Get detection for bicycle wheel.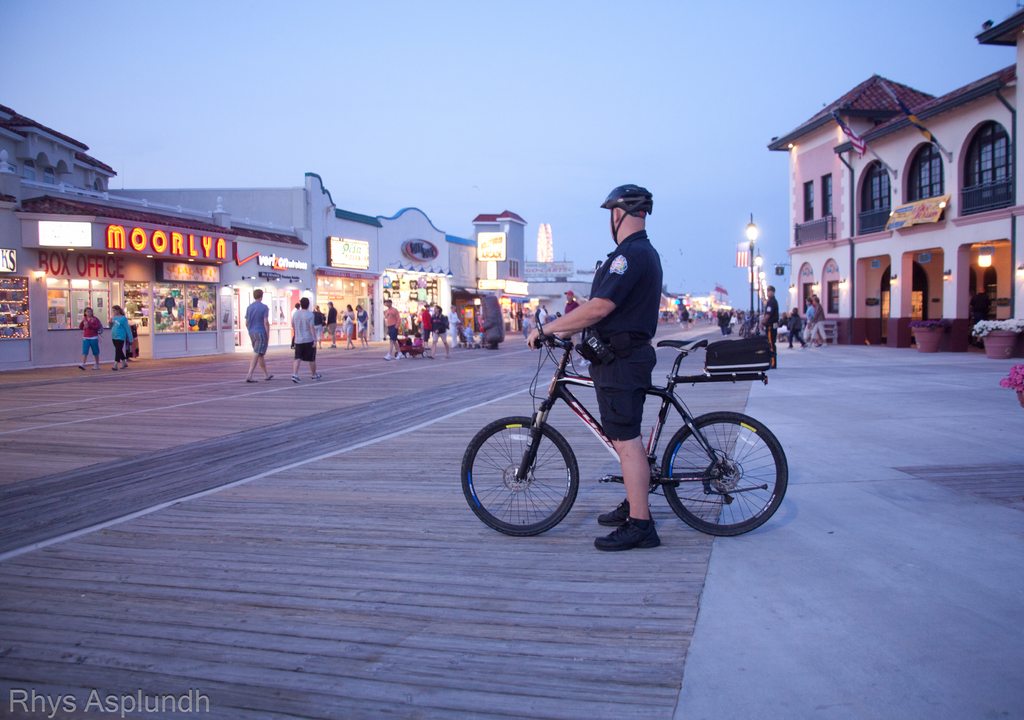
Detection: box=[666, 399, 782, 543].
